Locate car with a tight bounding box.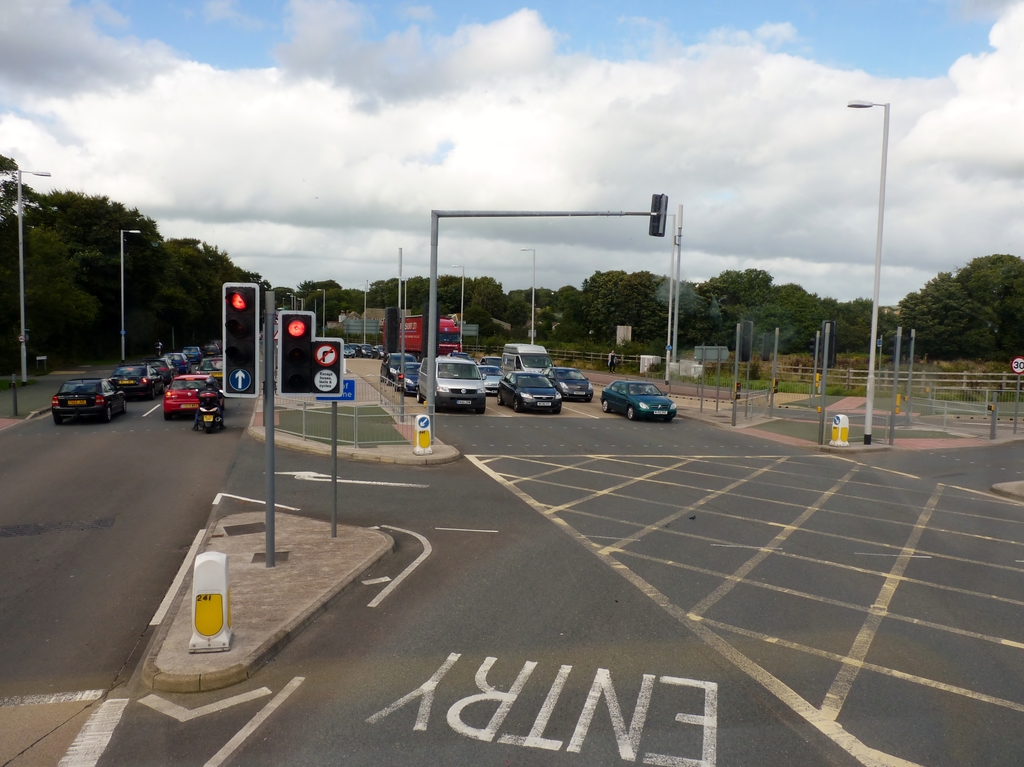
(157,370,221,418).
